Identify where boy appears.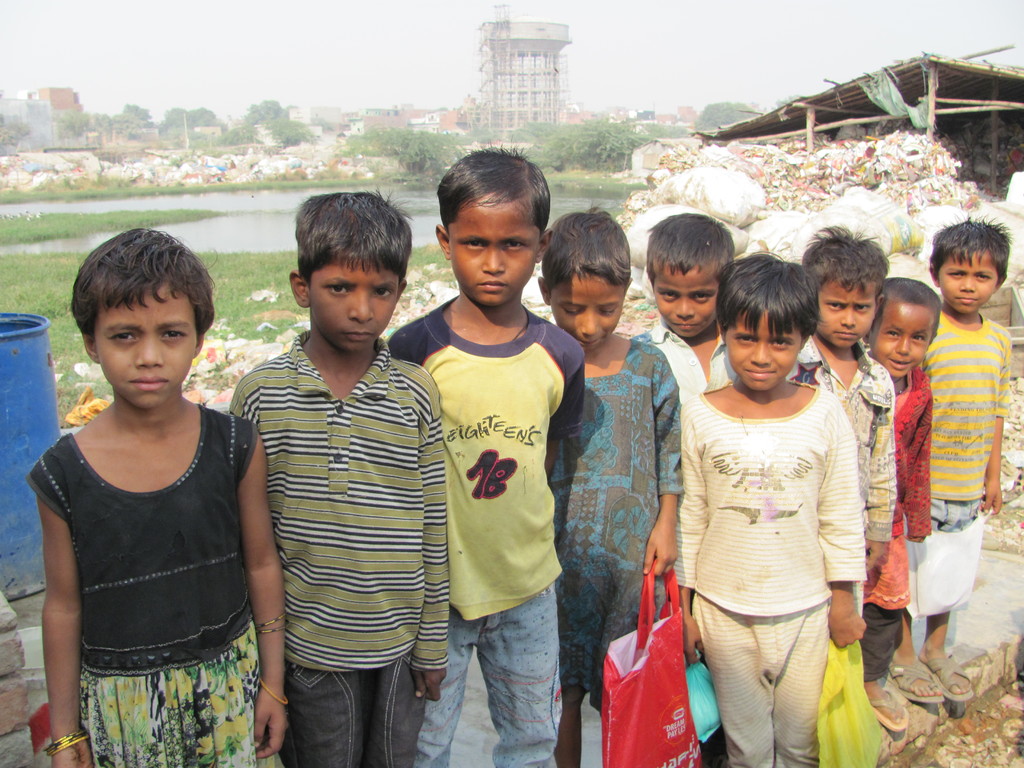
Appears at pyautogui.locateOnScreen(230, 188, 461, 767).
